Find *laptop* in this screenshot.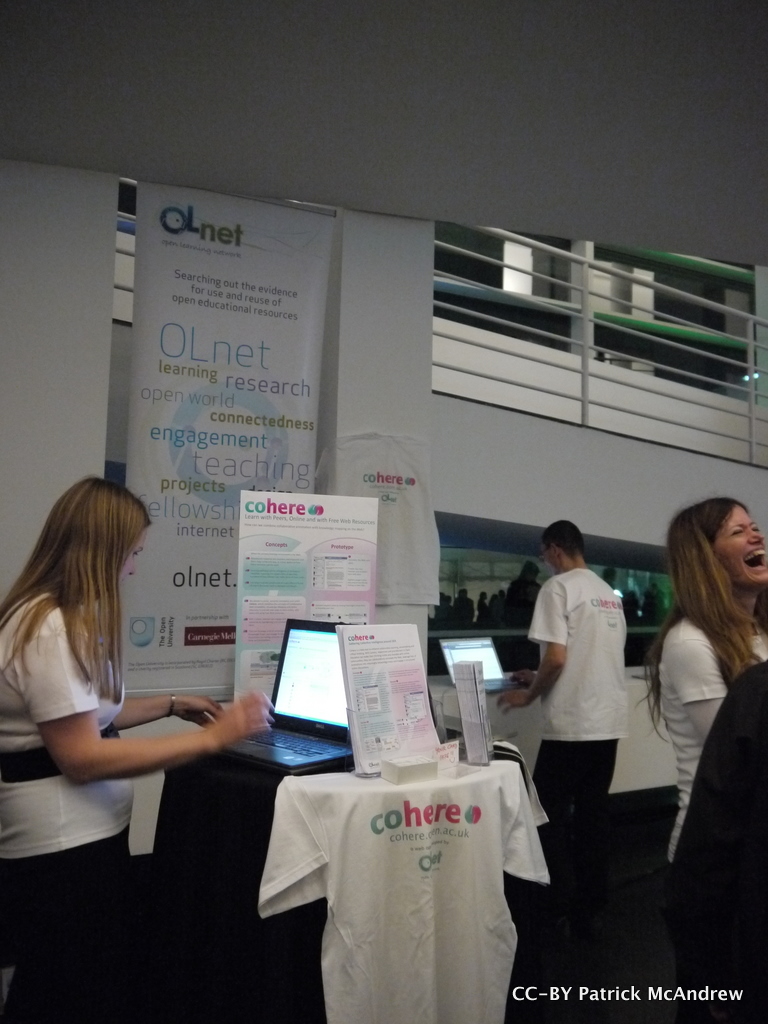
The bounding box for *laptop* is bbox=[434, 634, 527, 694].
